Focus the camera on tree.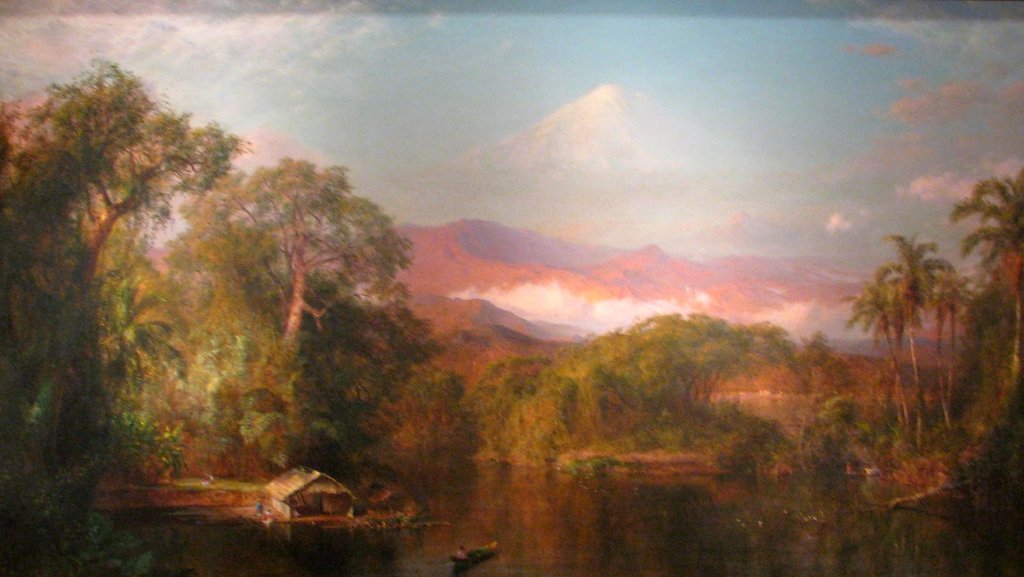
Focus region: box(580, 309, 803, 424).
